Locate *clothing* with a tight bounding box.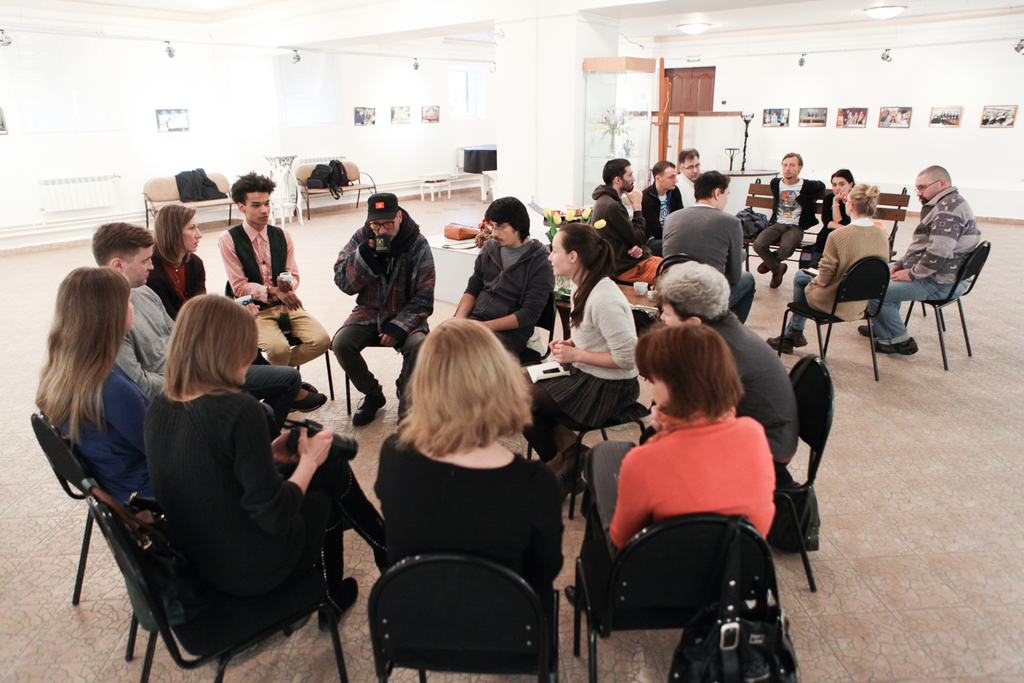
left=102, top=286, right=300, bottom=419.
